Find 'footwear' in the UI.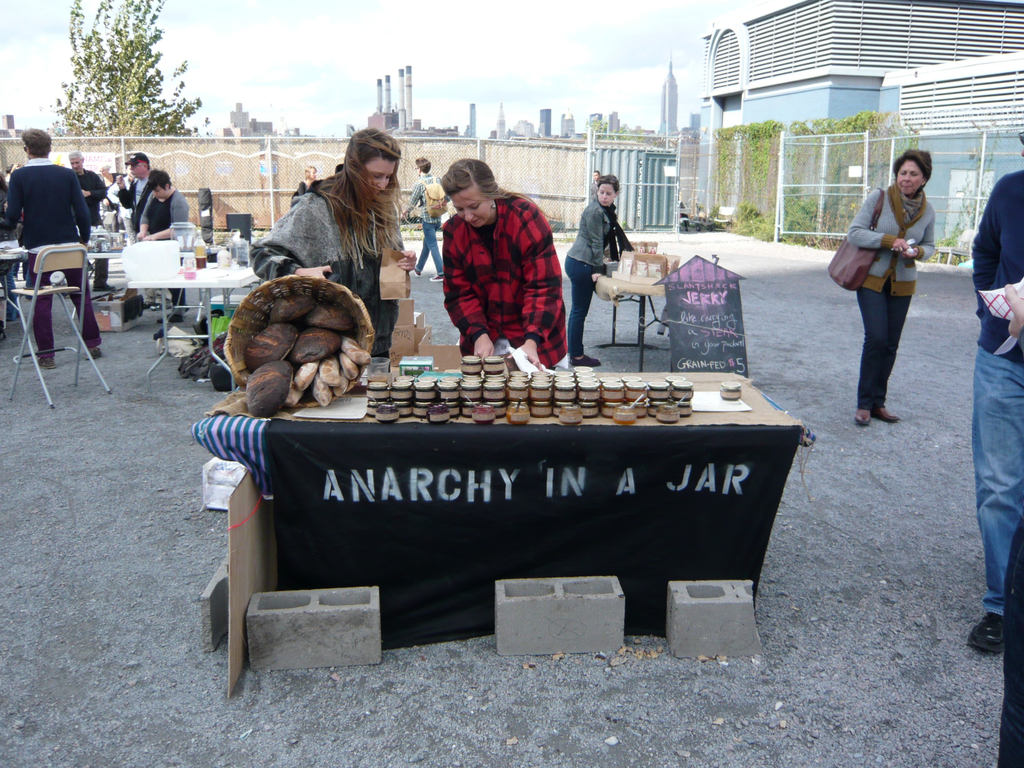
UI element at (83, 347, 104, 360).
